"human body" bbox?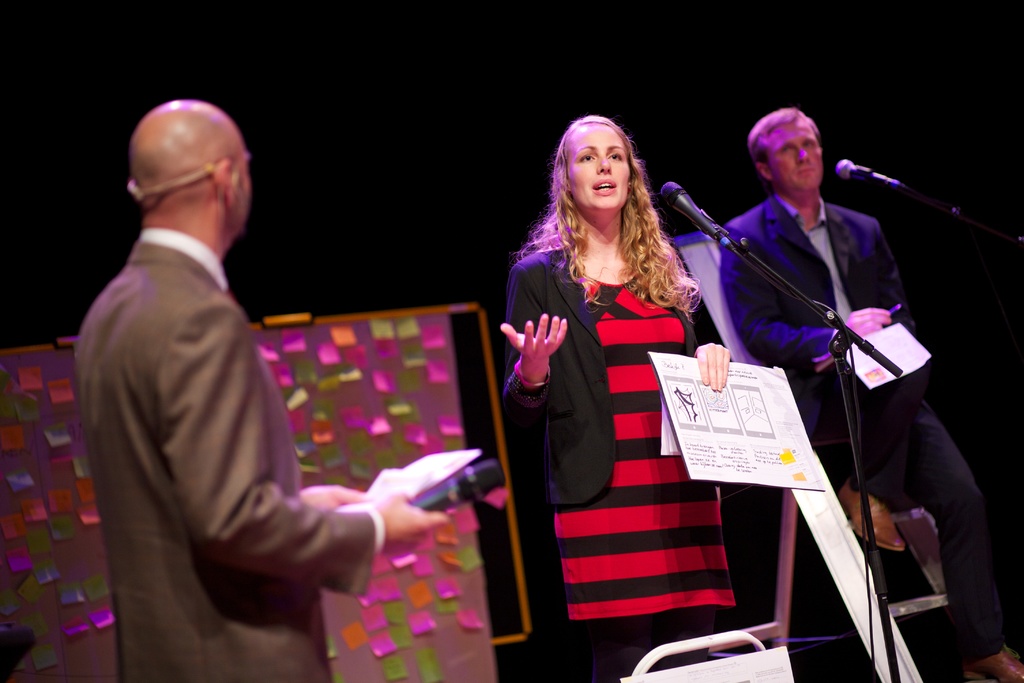
[left=678, top=73, right=951, bottom=568]
